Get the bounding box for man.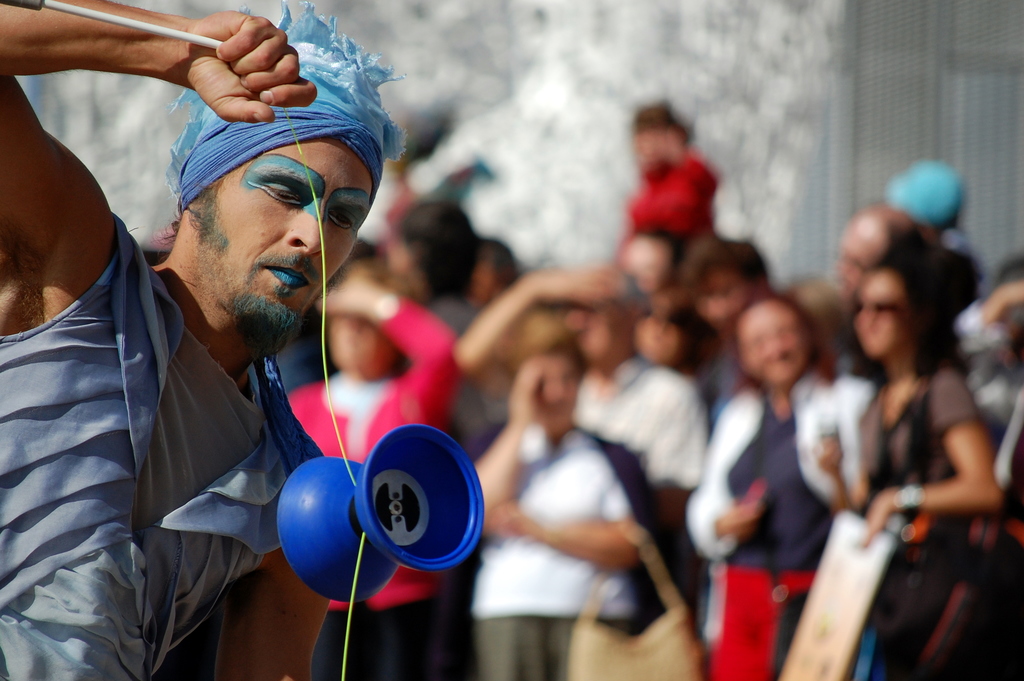
[left=0, top=0, right=399, bottom=680].
